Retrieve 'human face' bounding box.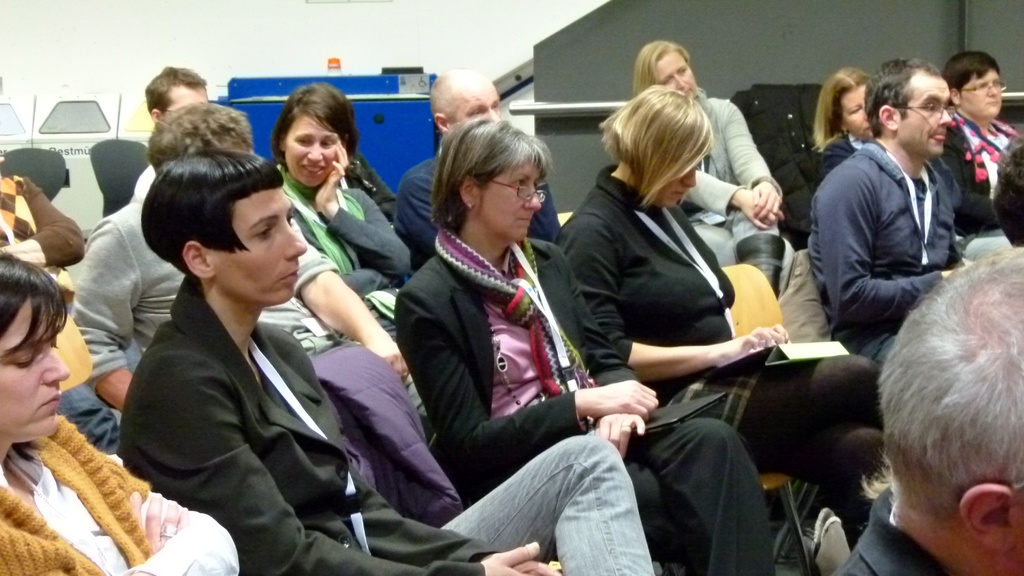
Bounding box: [left=958, top=58, right=1003, bottom=125].
